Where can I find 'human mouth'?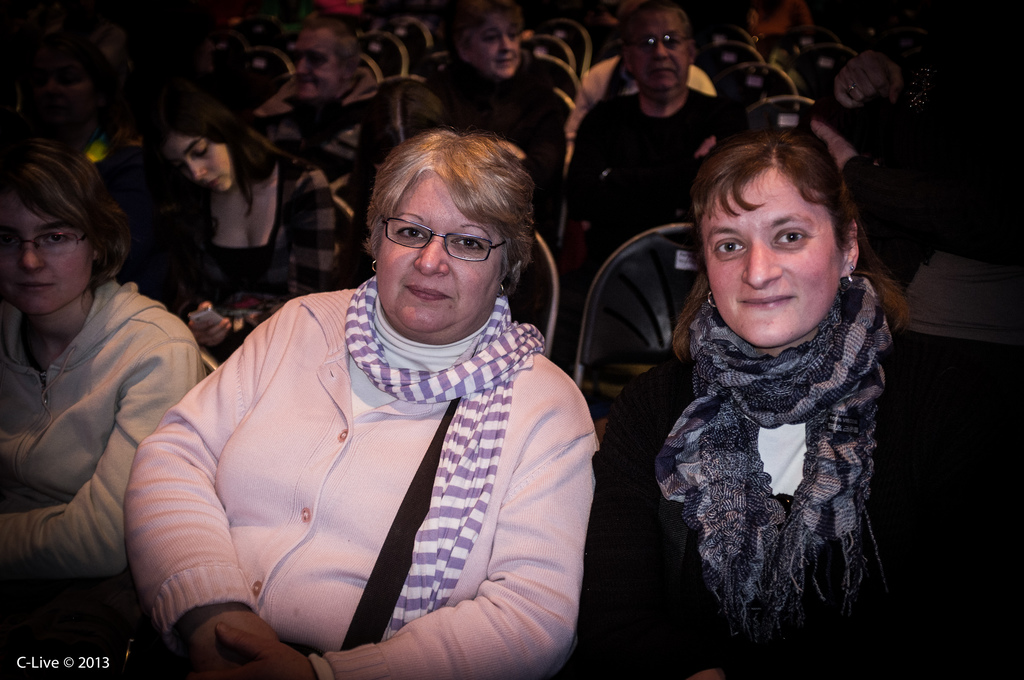
You can find it at {"x1": 652, "y1": 65, "x2": 676, "y2": 72}.
